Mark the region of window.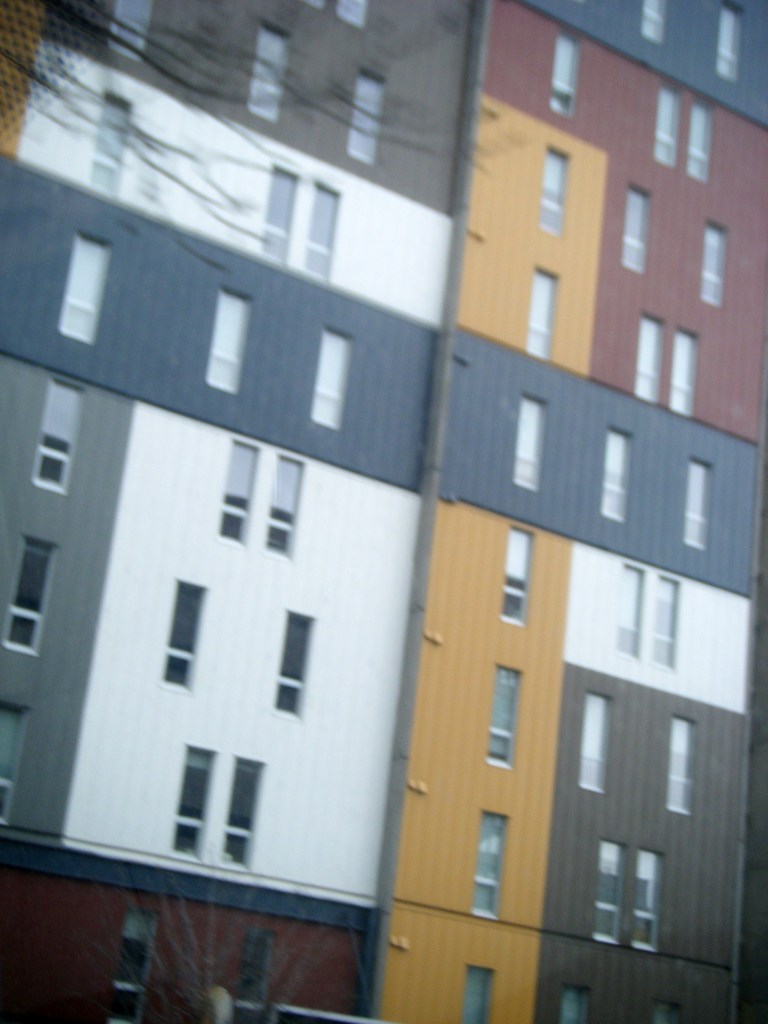
Region: detection(260, 163, 297, 266).
